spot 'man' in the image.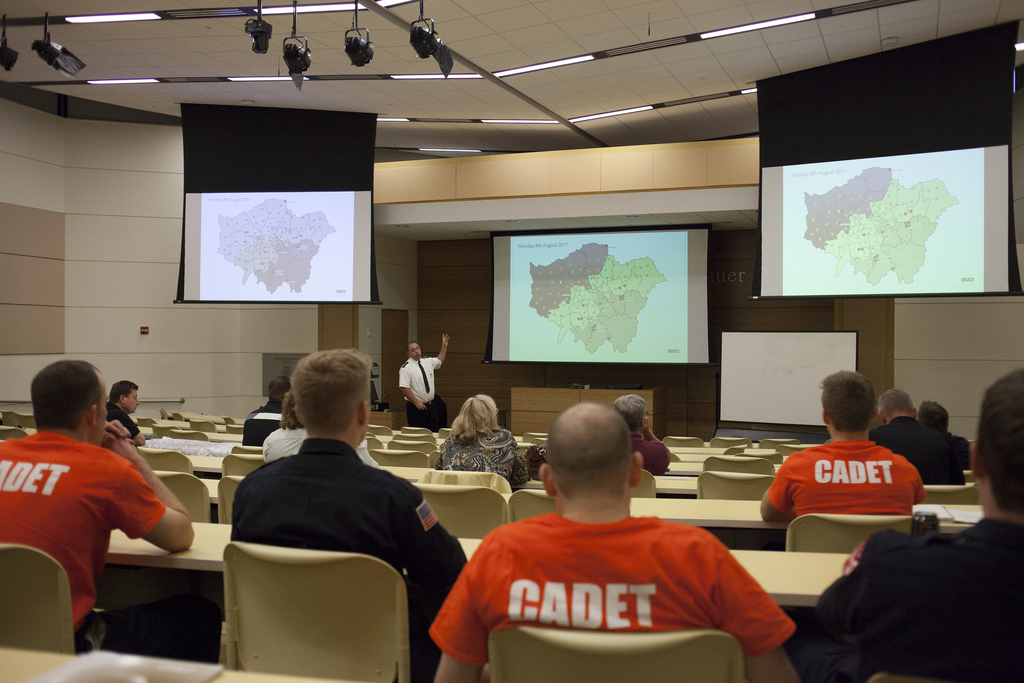
'man' found at 102 381 141 446.
